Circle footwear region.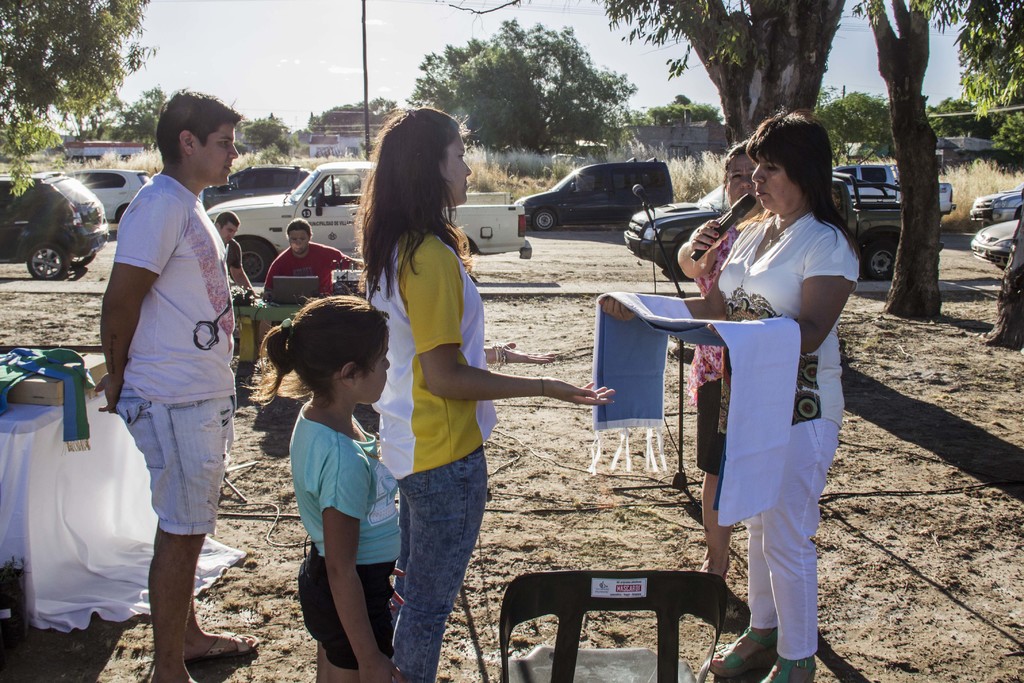
Region: detection(758, 655, 819, 682).
